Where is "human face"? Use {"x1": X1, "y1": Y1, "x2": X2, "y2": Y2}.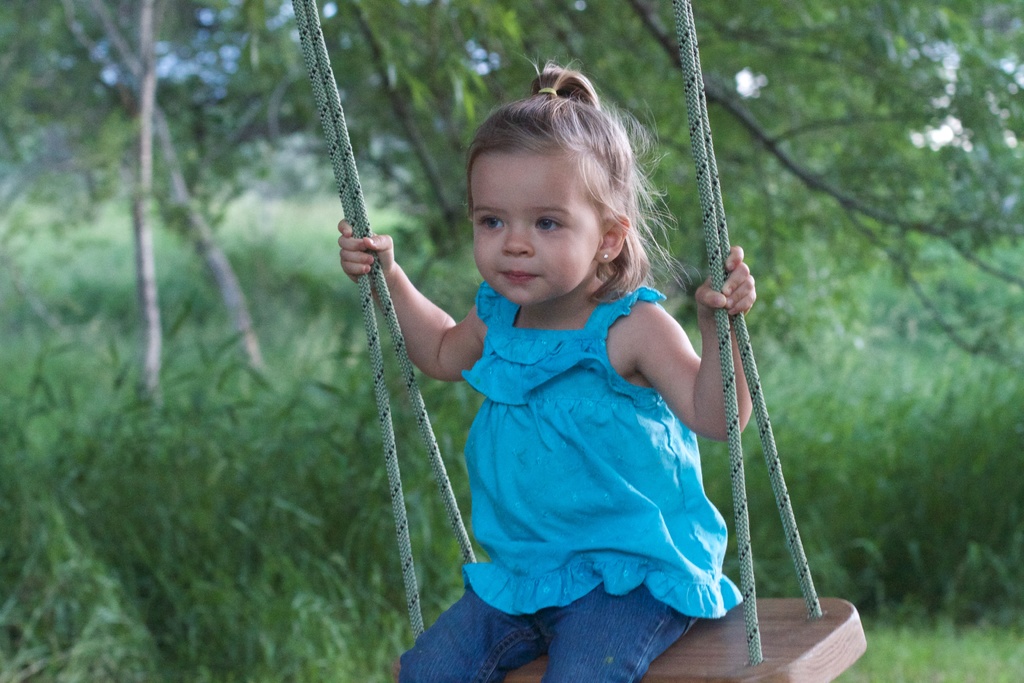
{"x1": 474, "y1": 151, "x2": 601, "y2": 308}.
